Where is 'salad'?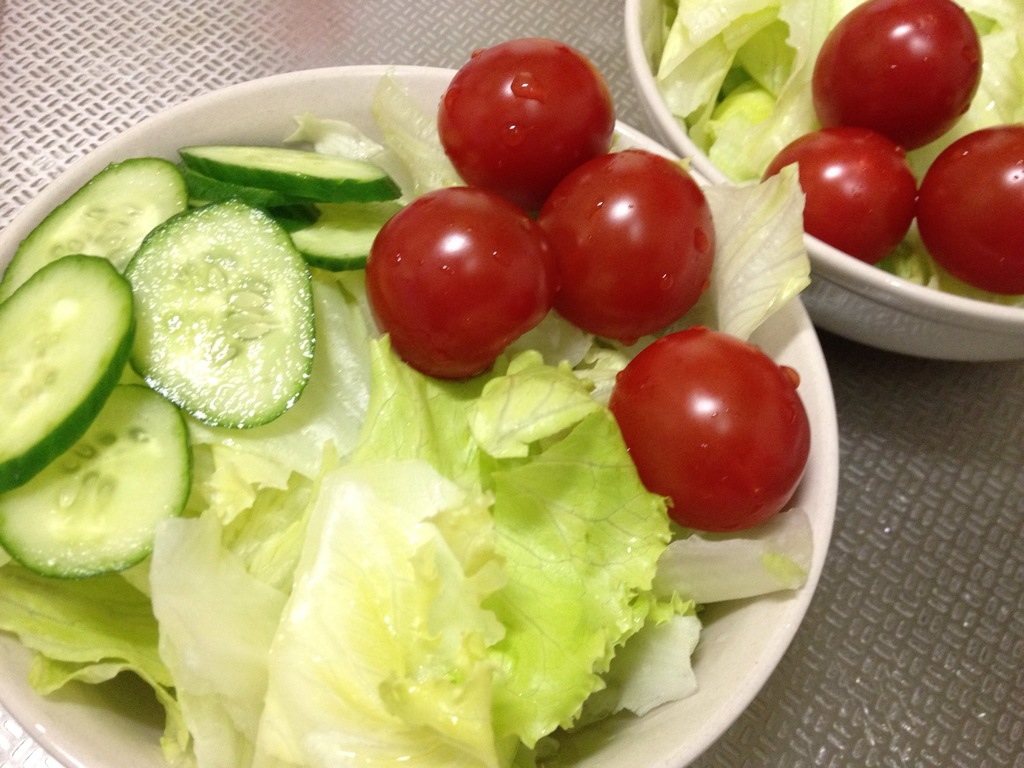
l=655, t=0, r=1023, b=309.
